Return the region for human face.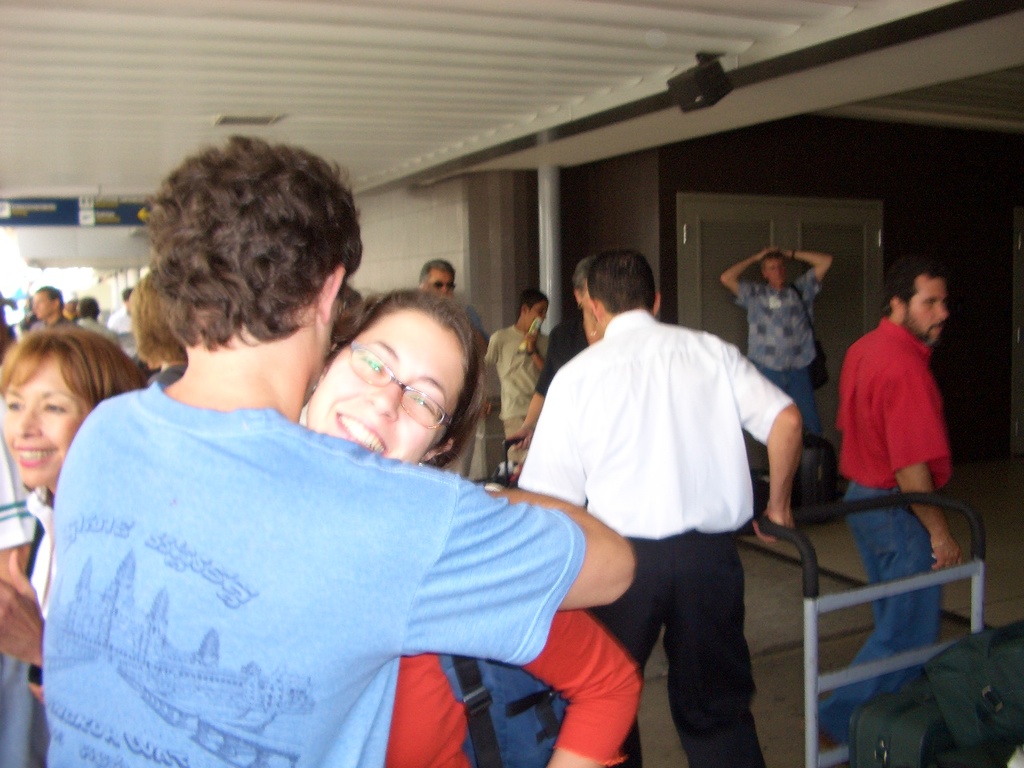
(525,303,546,333).
